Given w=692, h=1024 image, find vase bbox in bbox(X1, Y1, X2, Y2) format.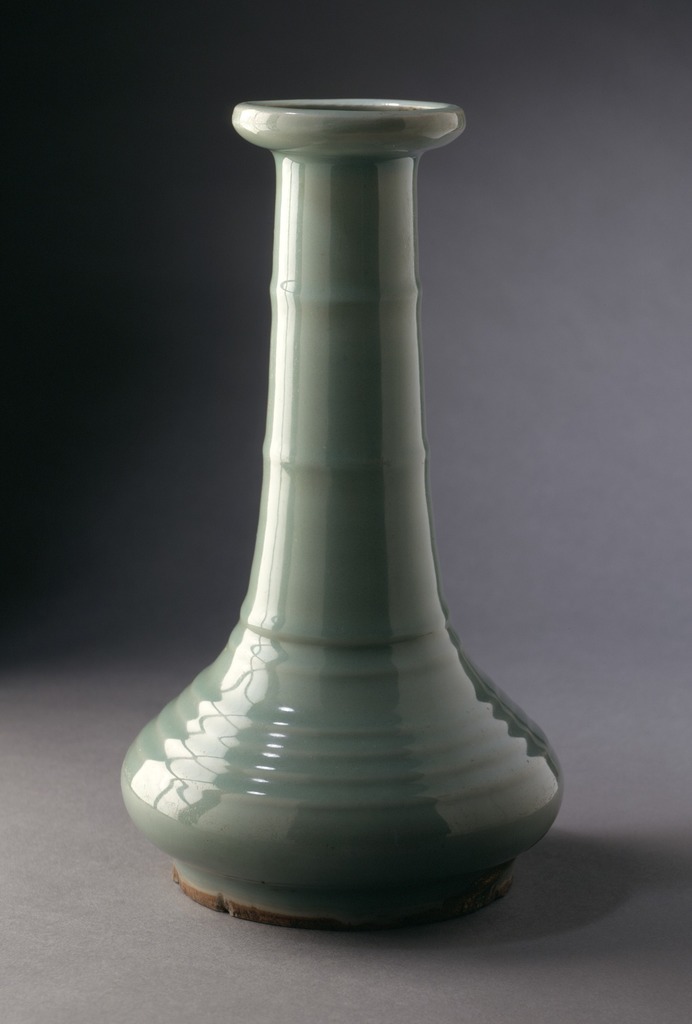
bbox(121, 96, 567, 925).
